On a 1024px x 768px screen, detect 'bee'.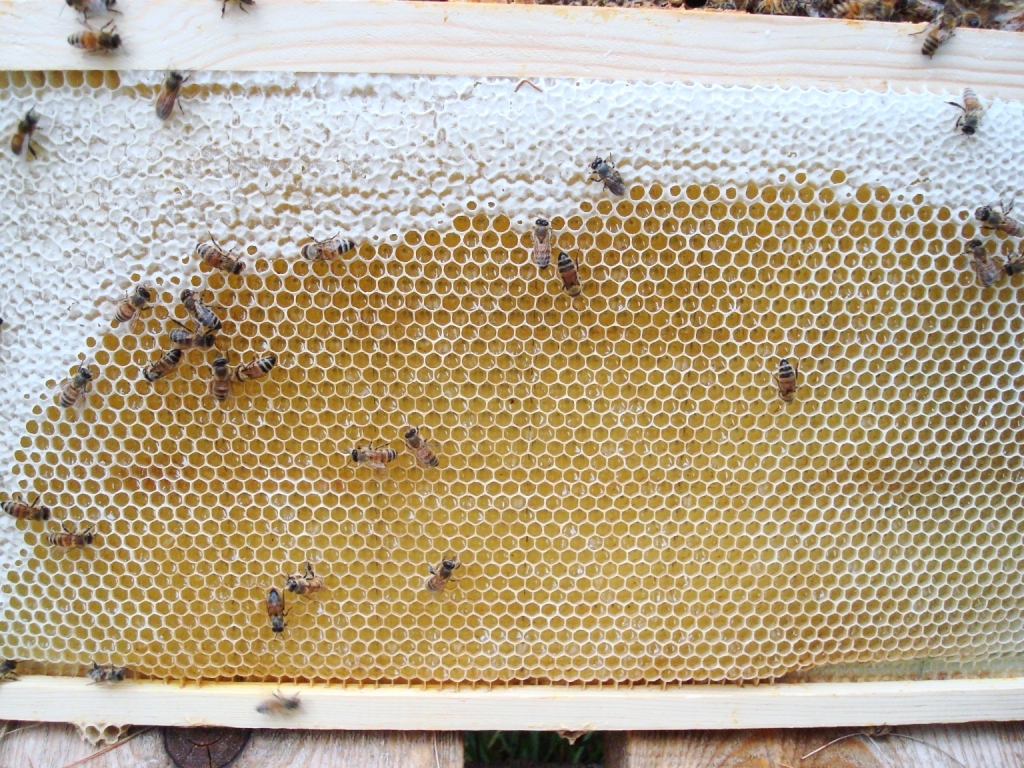
<bbox>196, 238, 249, 276</bbox>.
